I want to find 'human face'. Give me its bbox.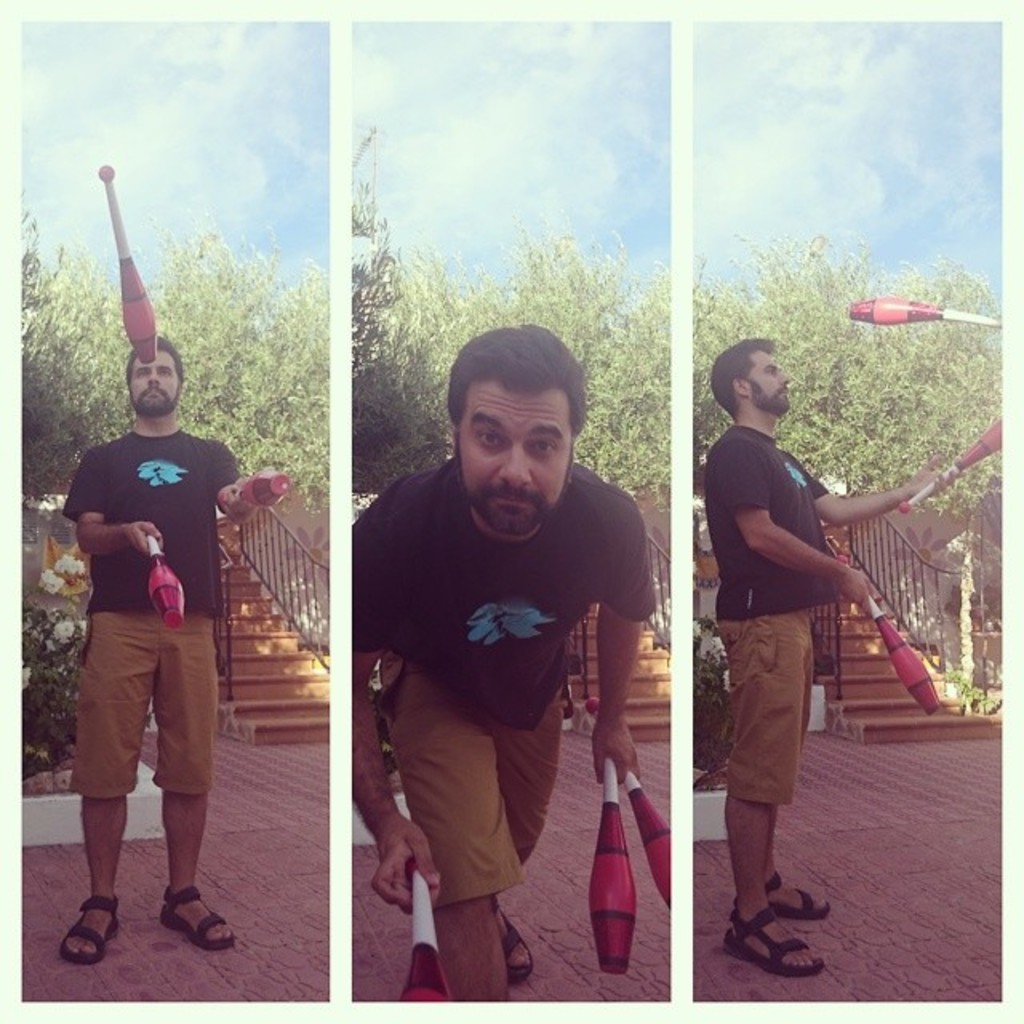
<box>459,384,568,530</box>.
